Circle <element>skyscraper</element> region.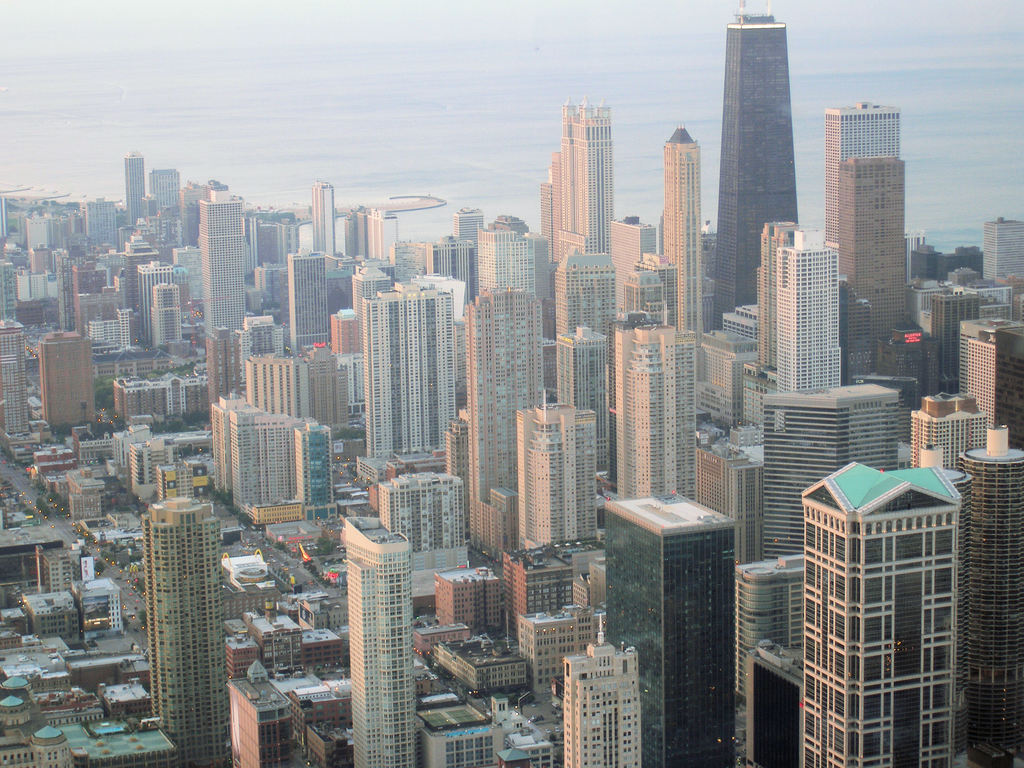
Region: box=[361, 279, 458, 457].
